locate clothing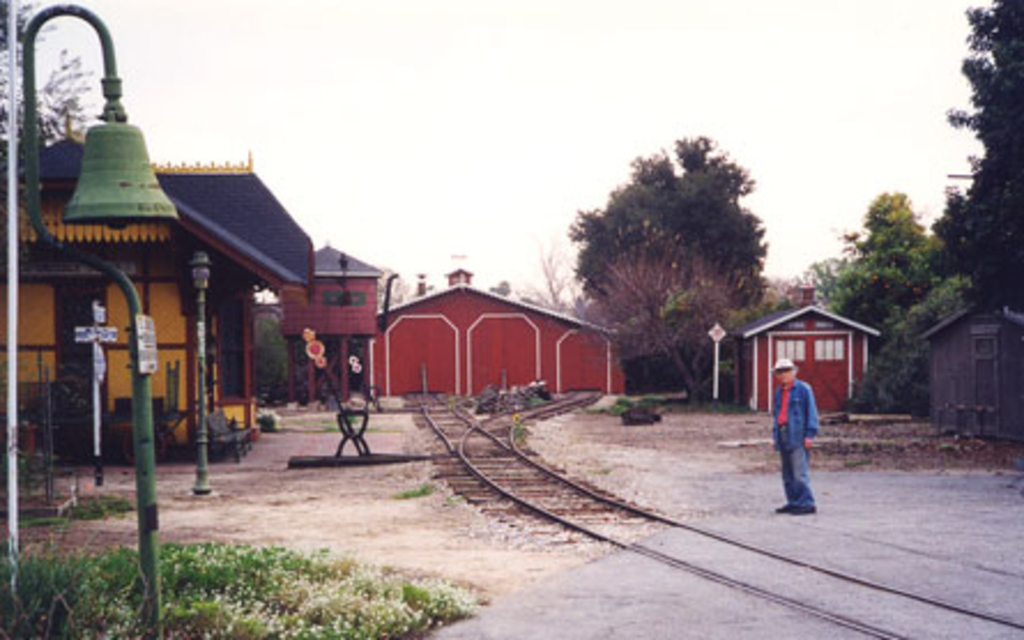
773,361,833,509
